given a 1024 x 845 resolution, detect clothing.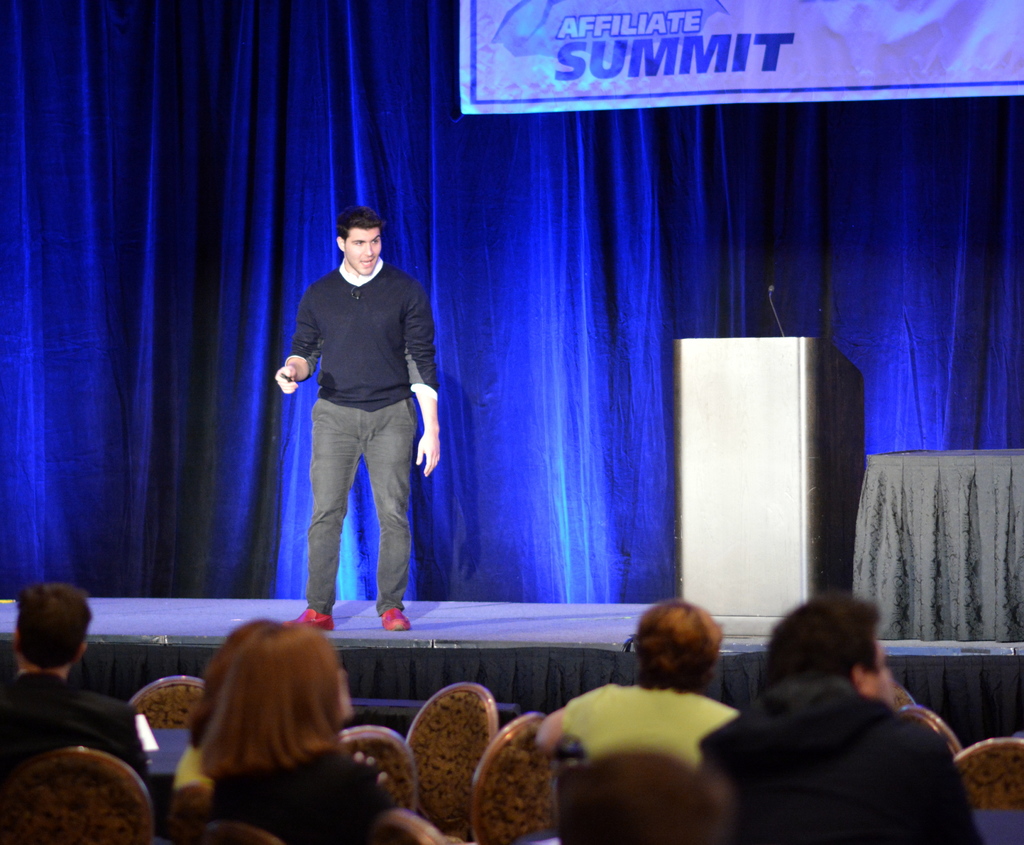
{"x1": 0, "y1": 665, "x2": 170, "y2": 794}.
